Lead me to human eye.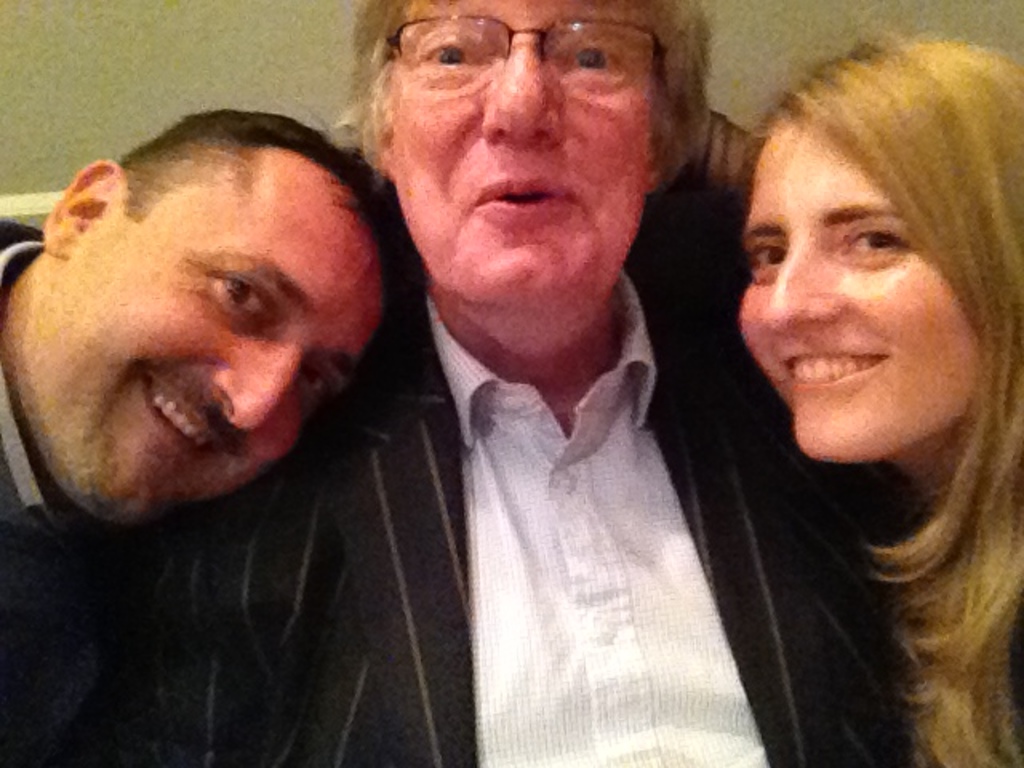
Lead to 202,267,275,344.
